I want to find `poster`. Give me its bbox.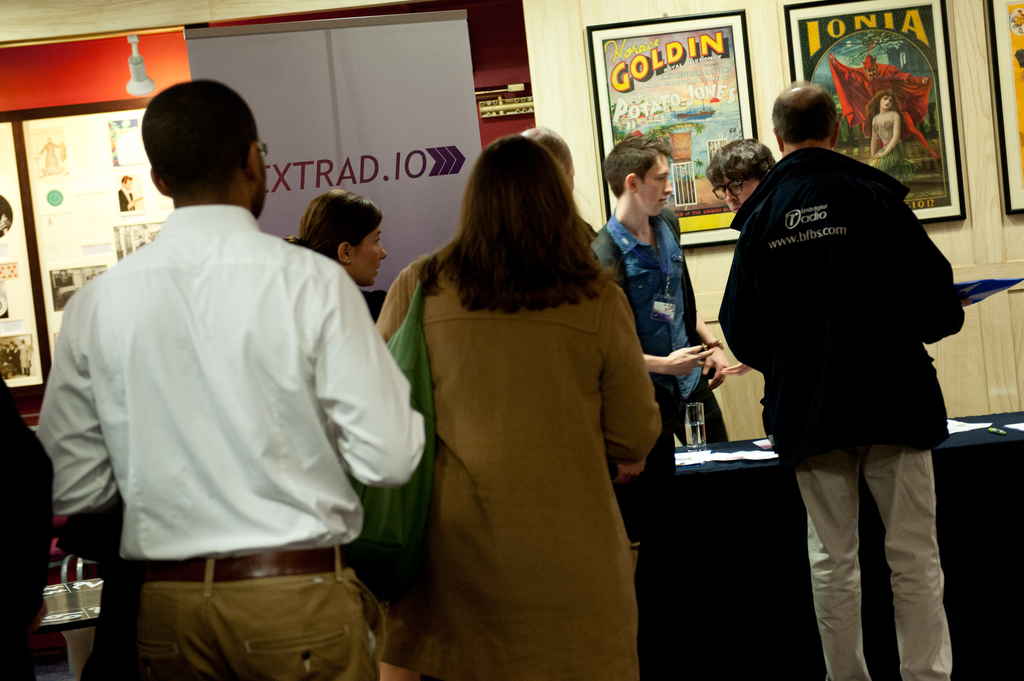
BBox(20, 109, 173, 367).
